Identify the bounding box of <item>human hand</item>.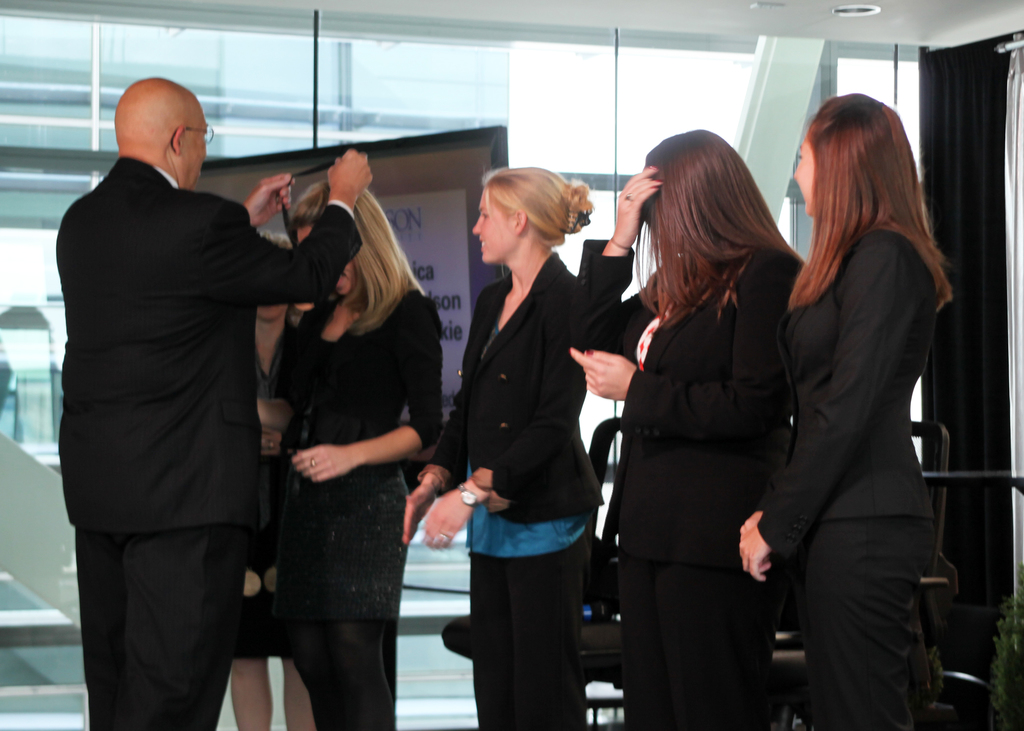
Rect(403, 495, 426, 552).
